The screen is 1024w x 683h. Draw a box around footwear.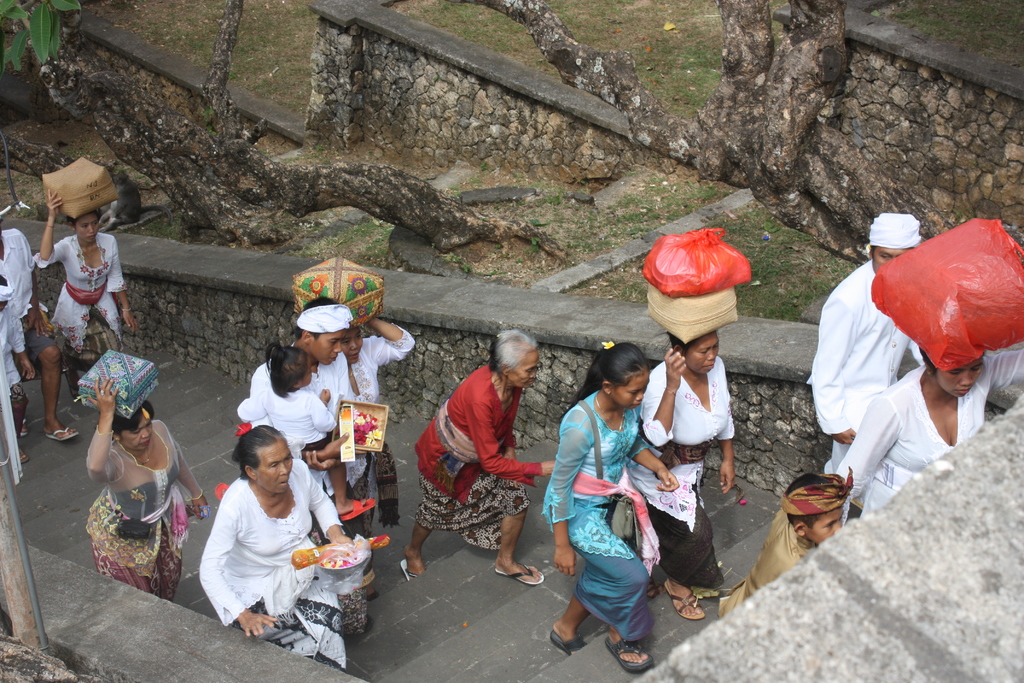
<region>46, 420, 75, 449</region>.
